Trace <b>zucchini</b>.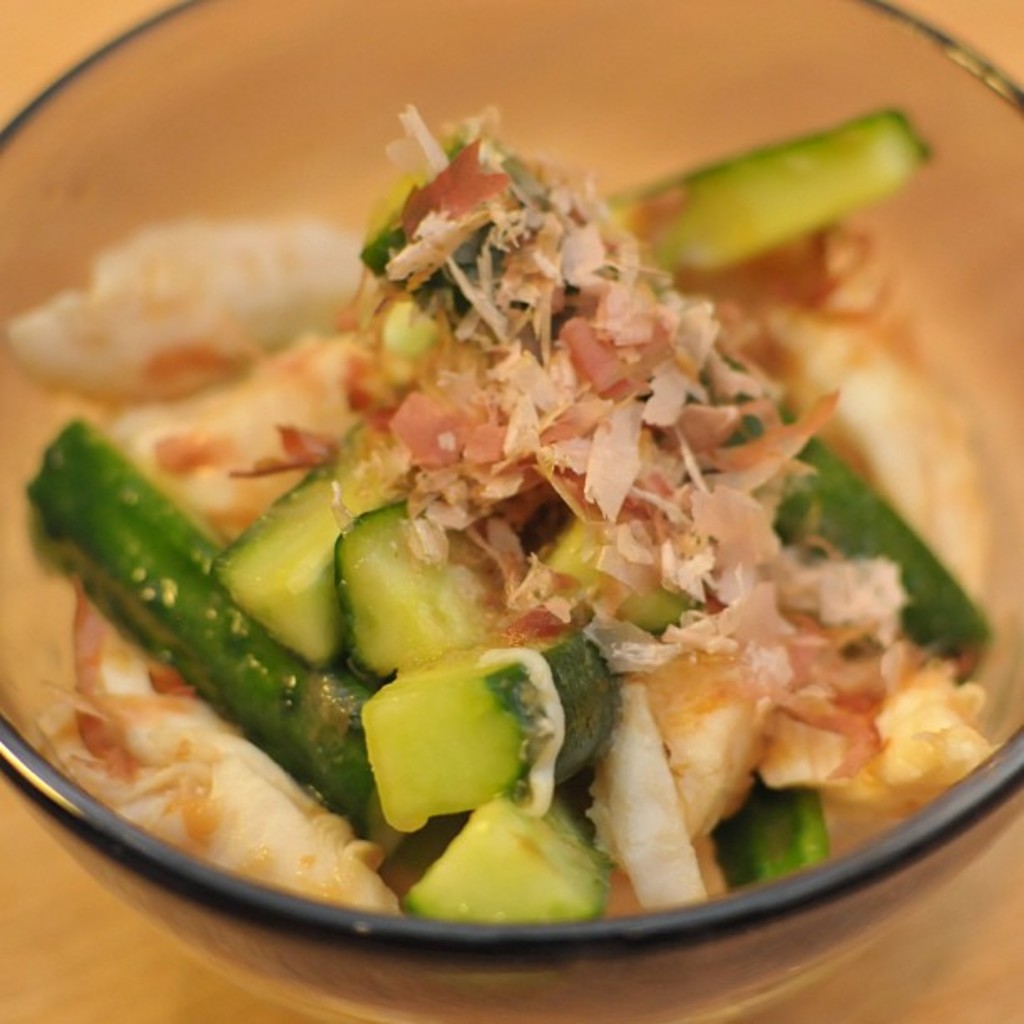
Traced to box(761, 368, 992, 679).
